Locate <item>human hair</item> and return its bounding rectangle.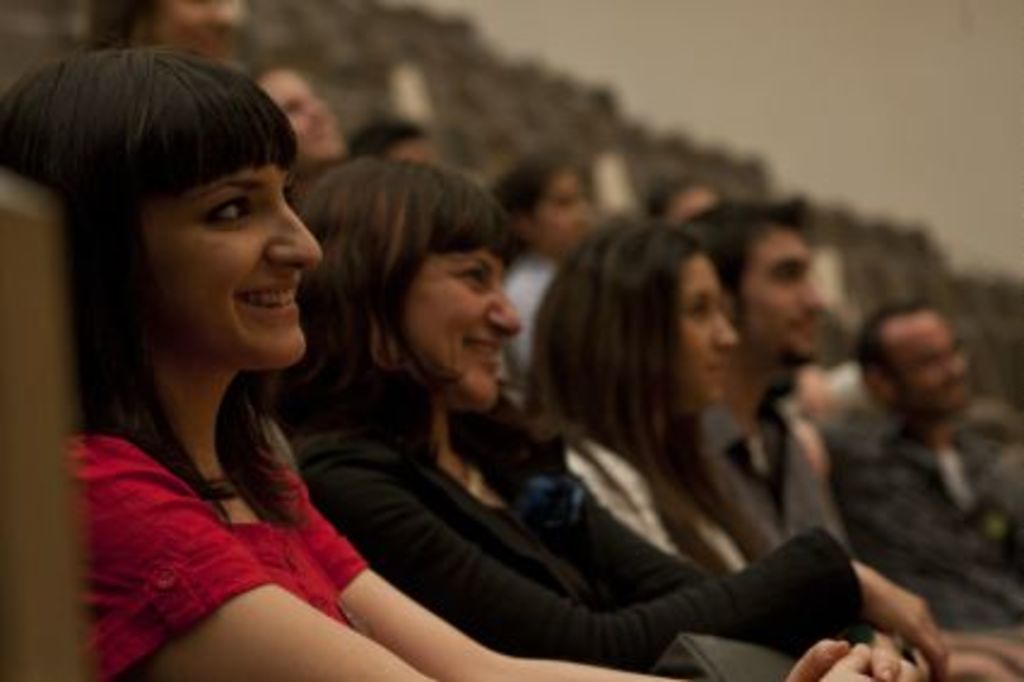
489:157:566:253.
